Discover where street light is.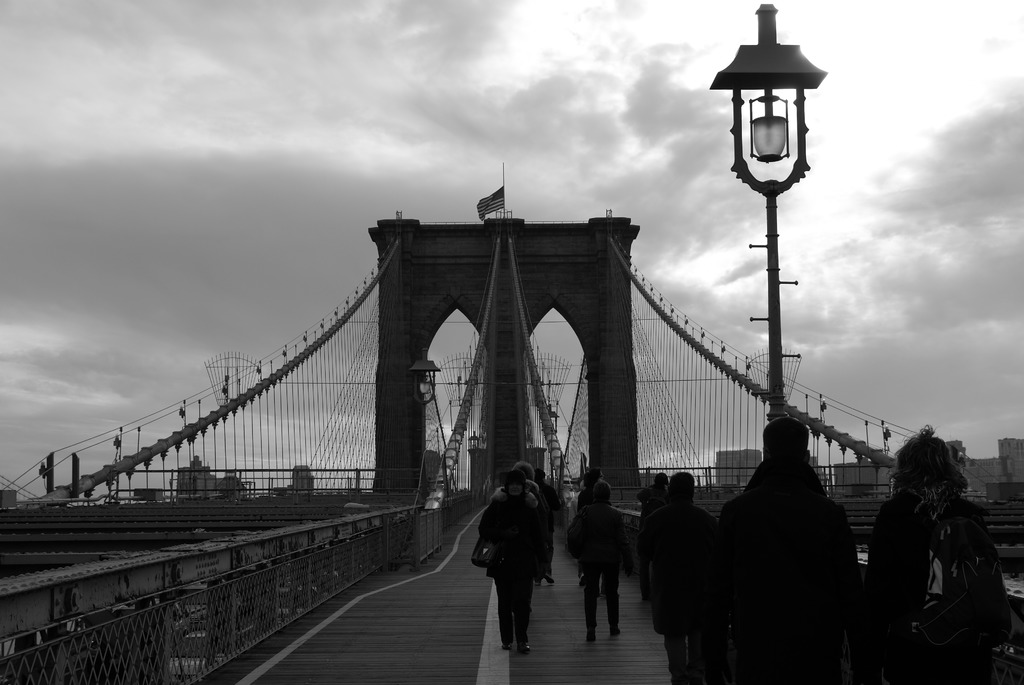
Discovered at BBox(547, 402, 560, 490).
